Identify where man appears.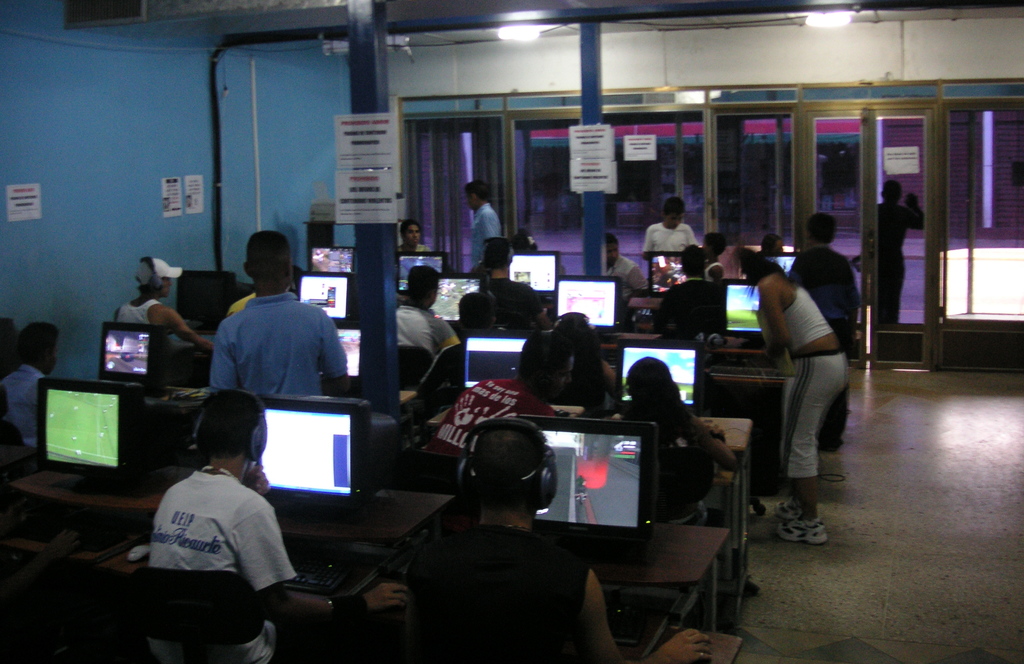
Appears at 641/197/697/251.
